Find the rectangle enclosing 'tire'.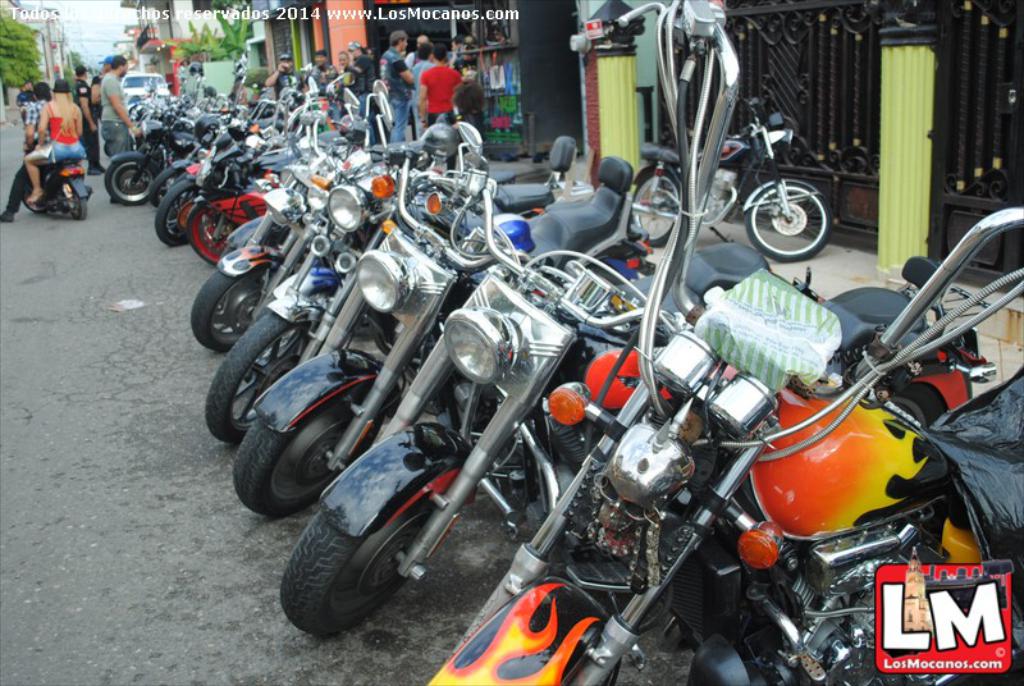
<region>207, 316, 308, 443</region>.
